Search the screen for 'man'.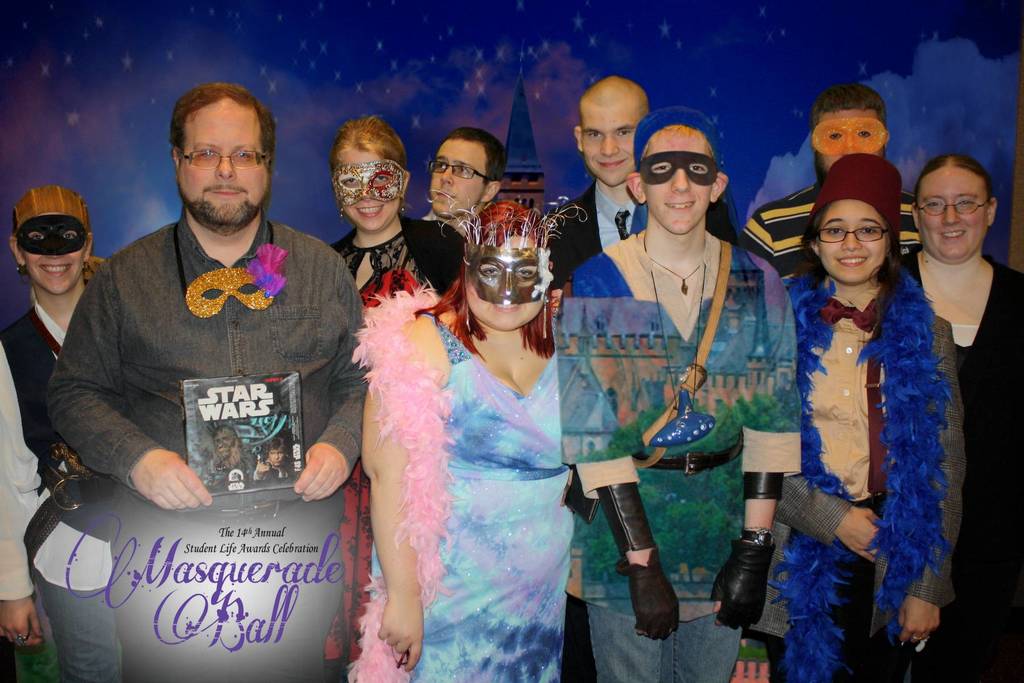
Found at <box>419,127,508,266</box>.
